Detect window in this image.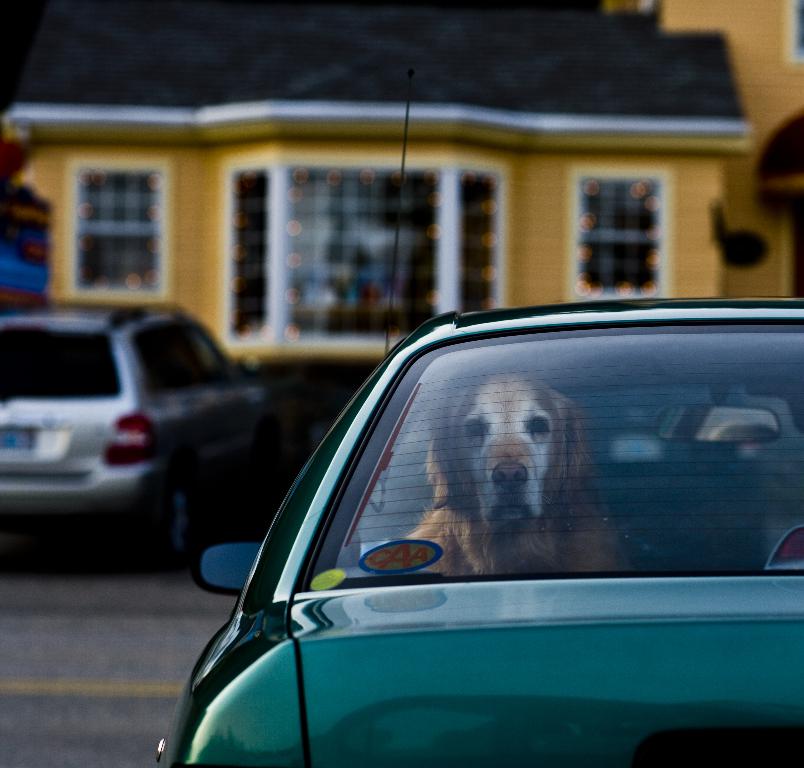
Detection: {"x1": 131, "y1": 319, "x2": 233, "y2": 399}.
